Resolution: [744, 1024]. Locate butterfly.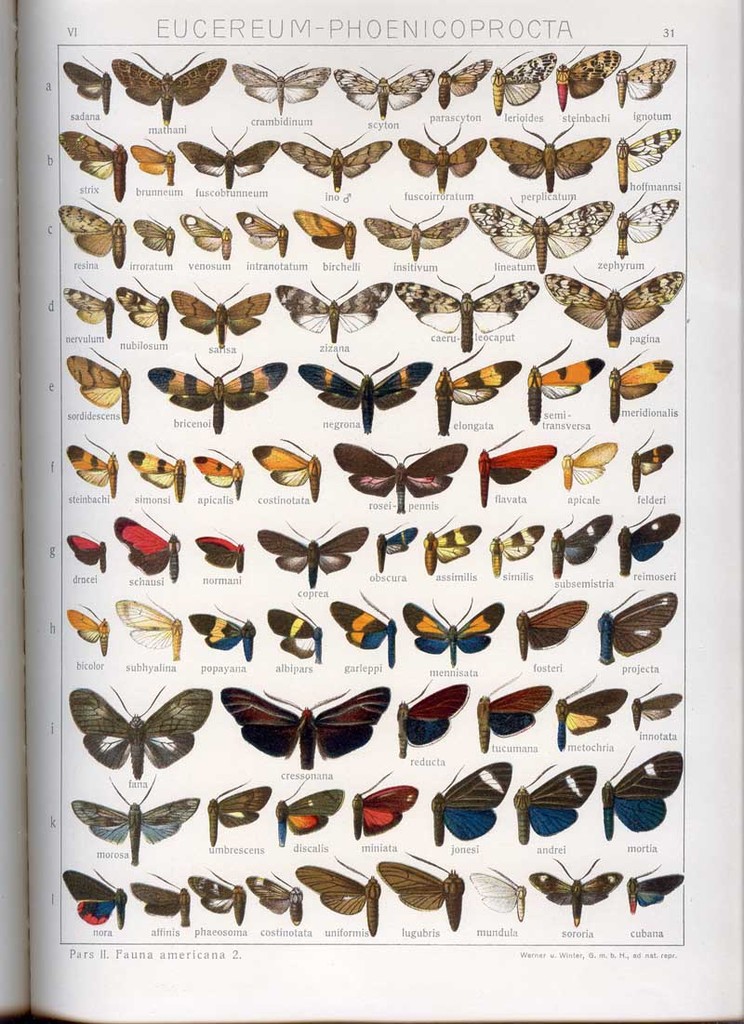
Rect(183, 211, 226, 251).
